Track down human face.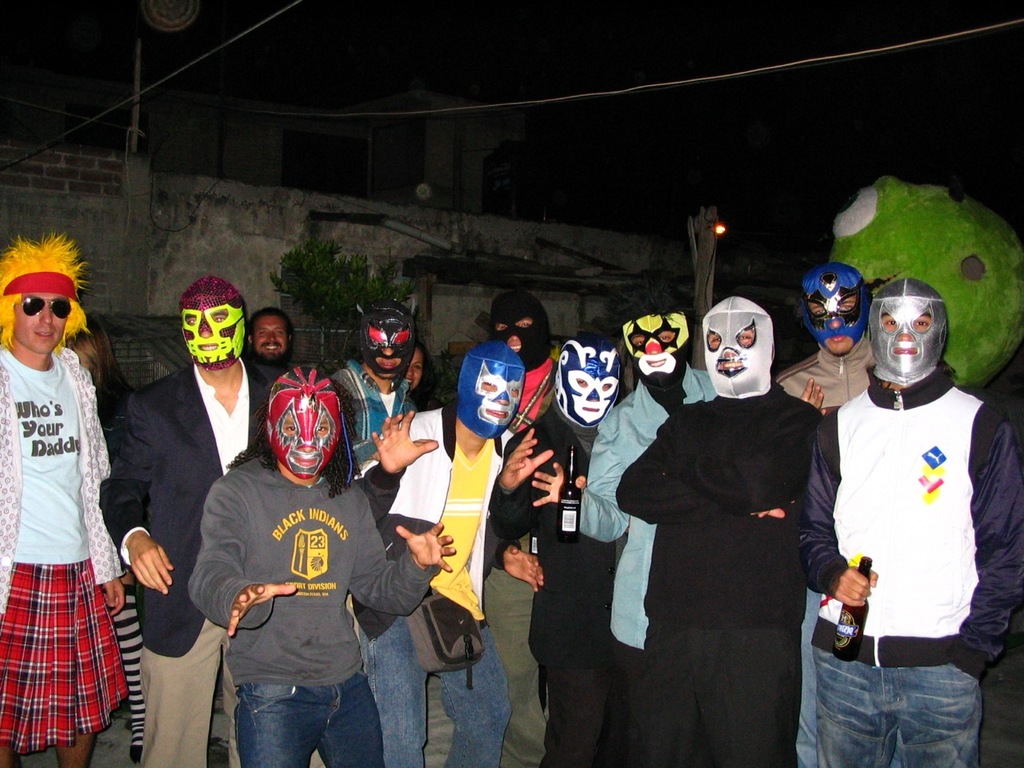
Tracked to (634, 326, 674, 365).
